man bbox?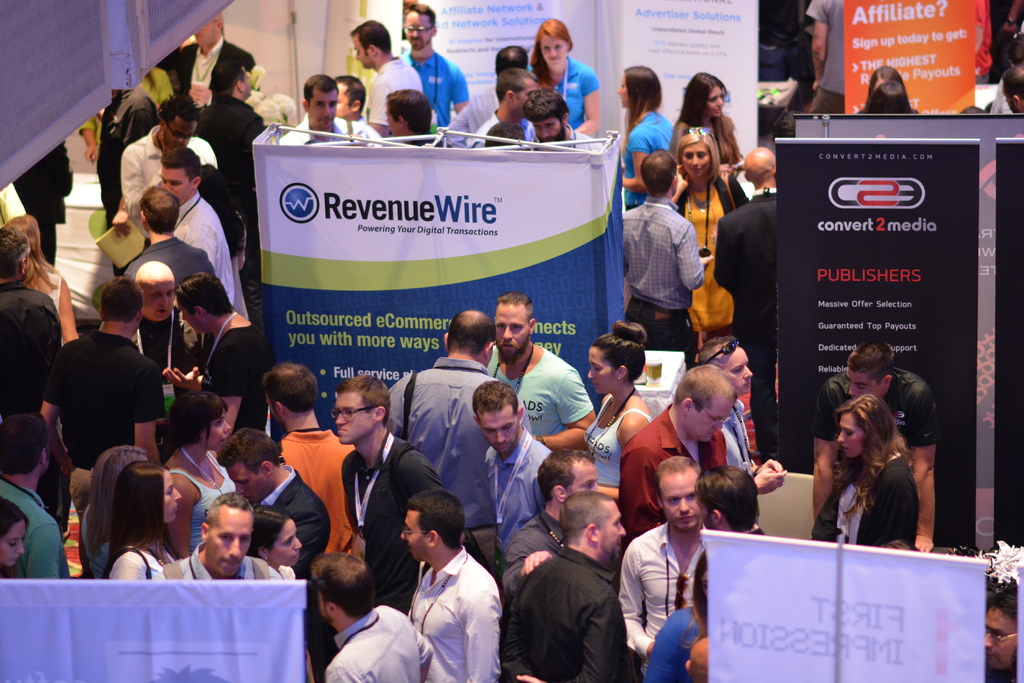
select_region(803, 0, 845, 115)
